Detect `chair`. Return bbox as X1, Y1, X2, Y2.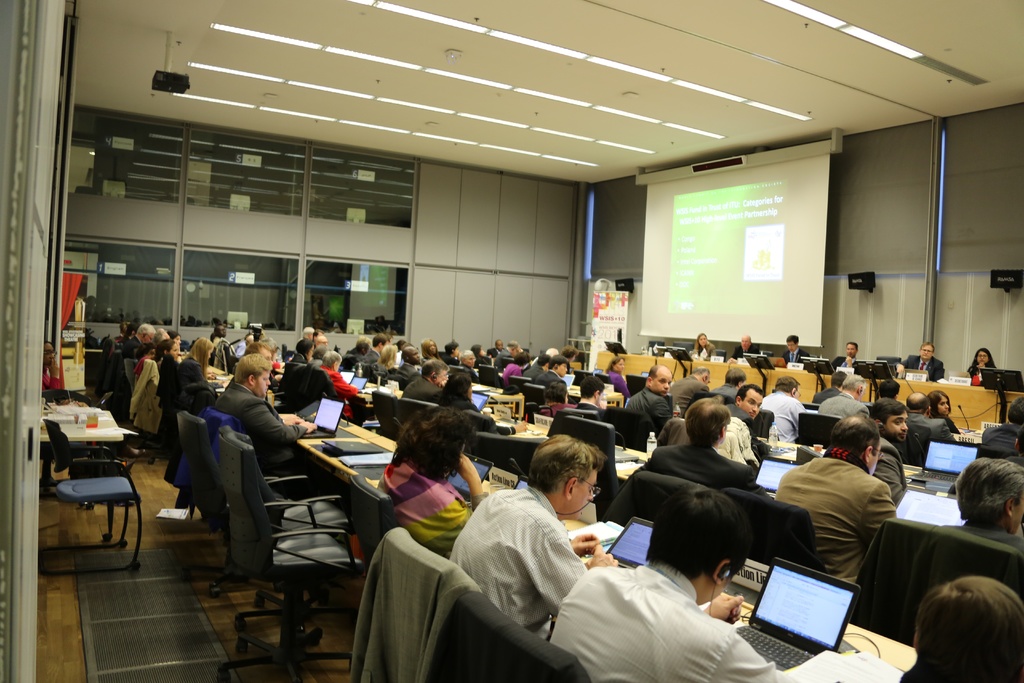
451, 588, 590, 682.
